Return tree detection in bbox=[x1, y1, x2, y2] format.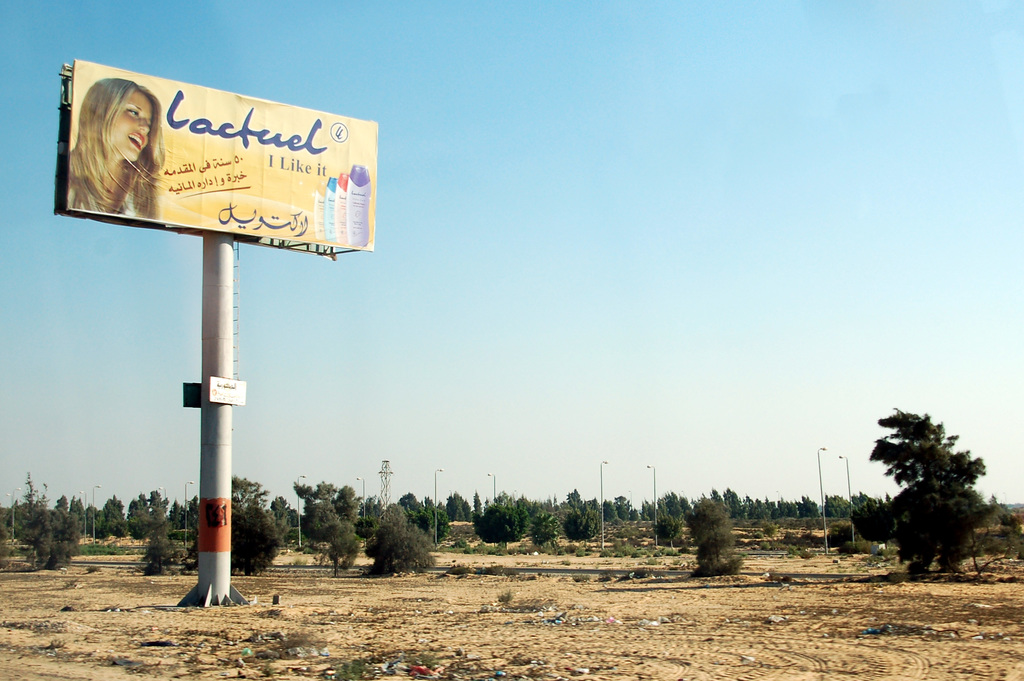
bbox=[564, 498, 607, 546].
